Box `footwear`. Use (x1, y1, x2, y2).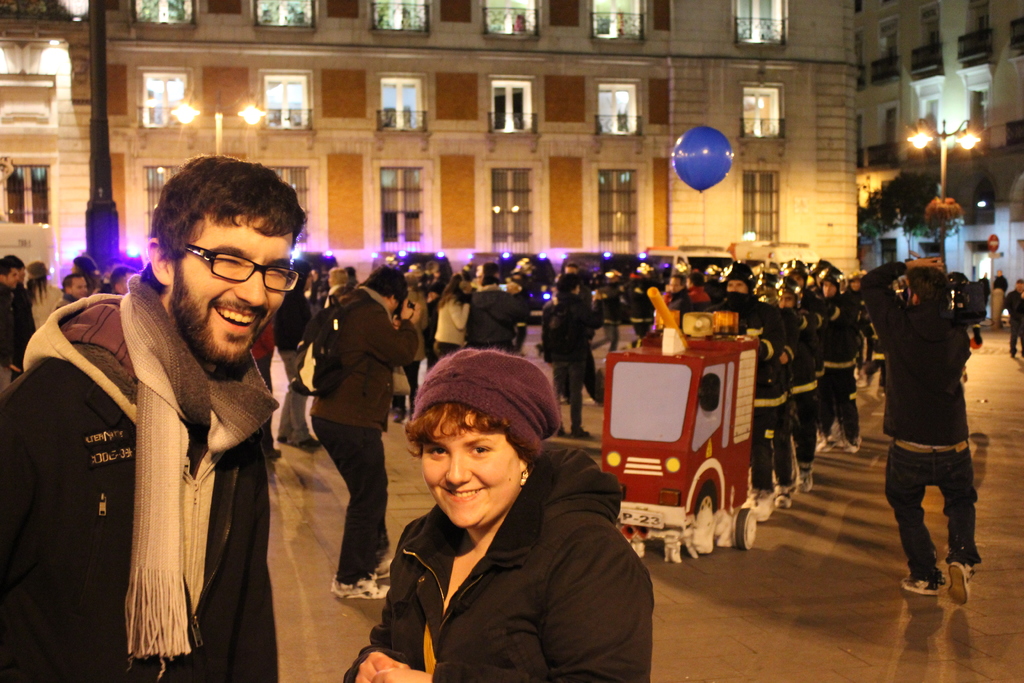
(774, 484, 800, 509).
